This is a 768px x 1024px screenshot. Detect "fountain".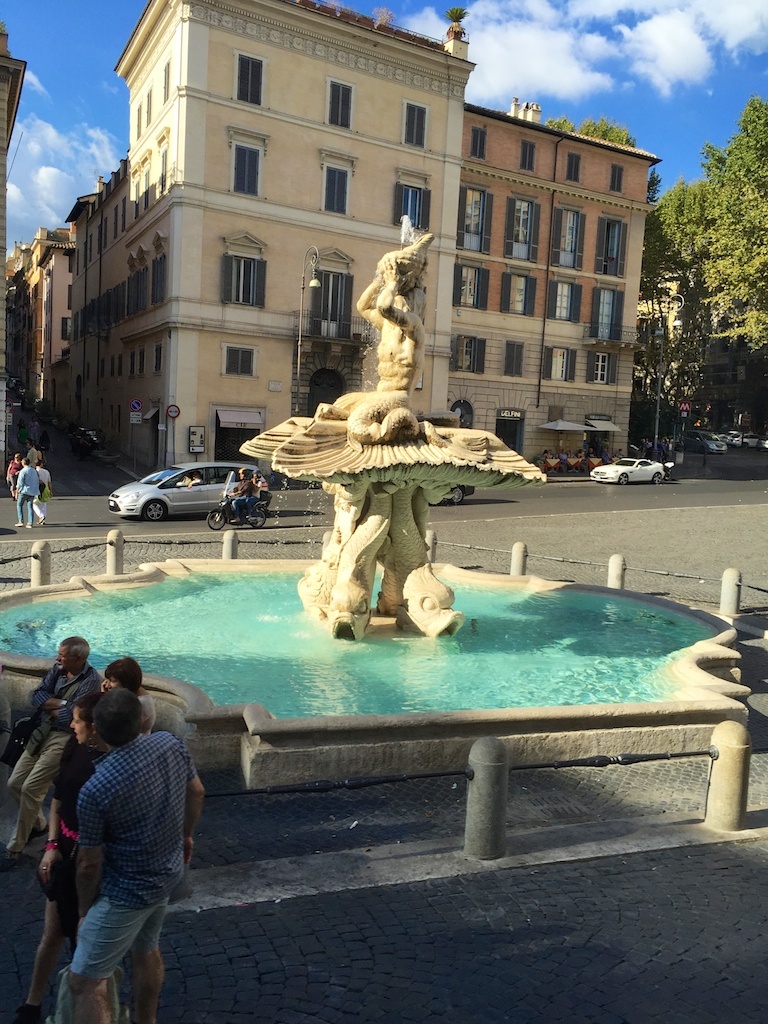
locate(0, 216, 753, 804).
